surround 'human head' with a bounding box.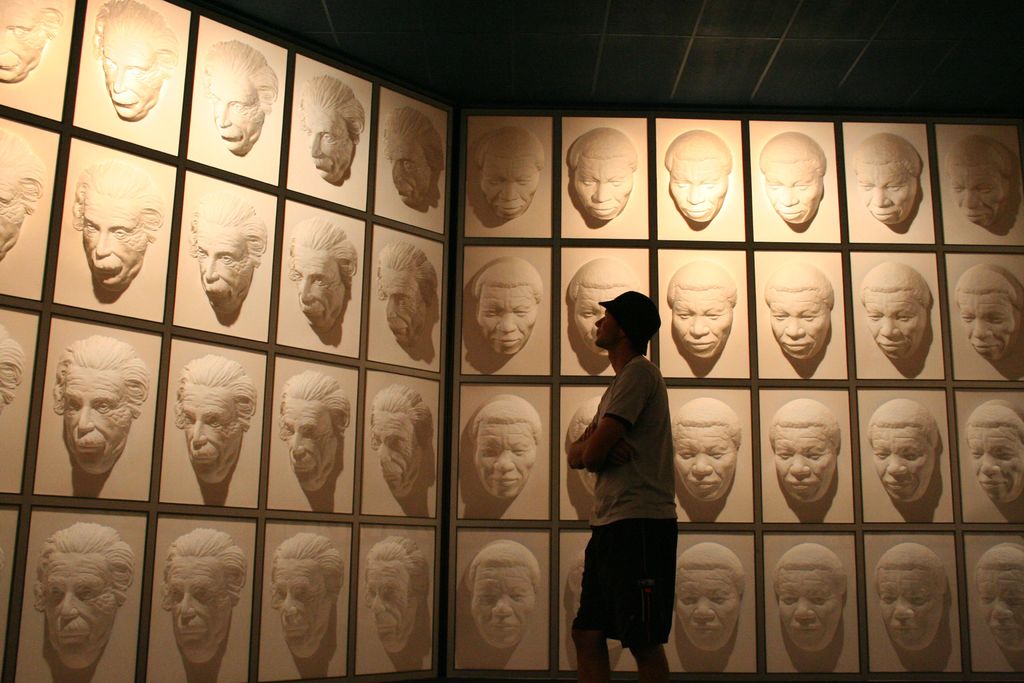
BBox(756, 131, 822, 227).
